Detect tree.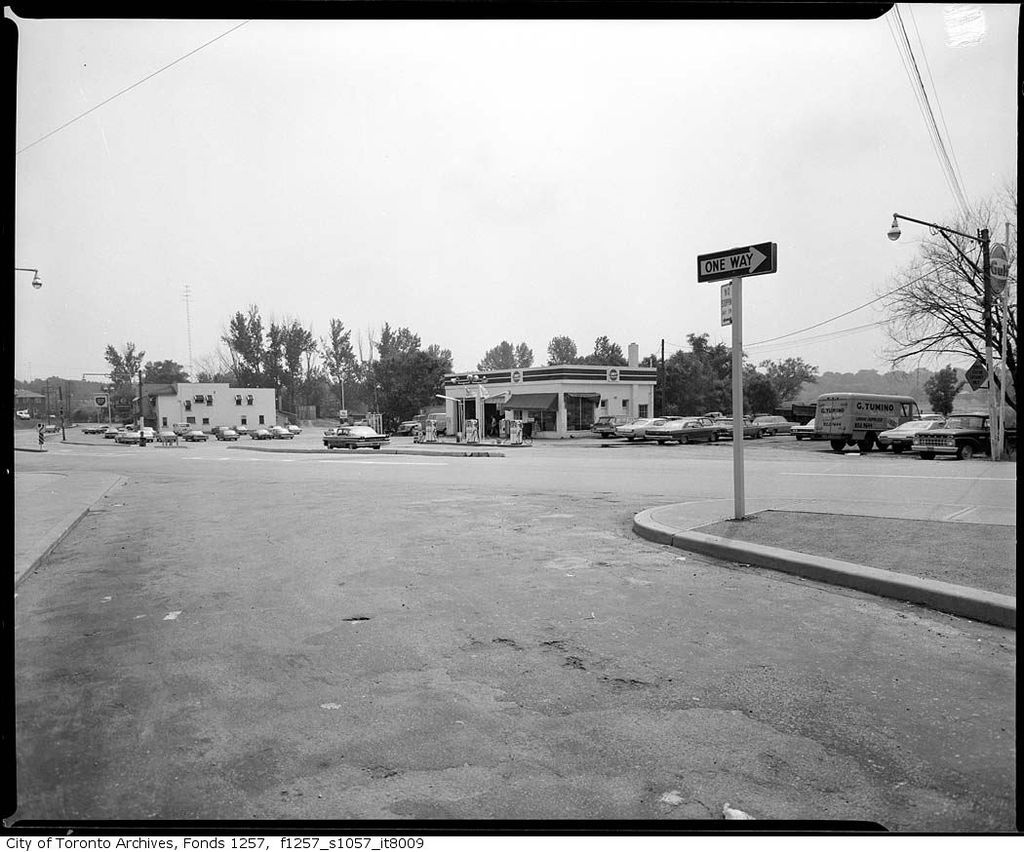
Detected at (left=549, top=330, right=625, bottom=366).
